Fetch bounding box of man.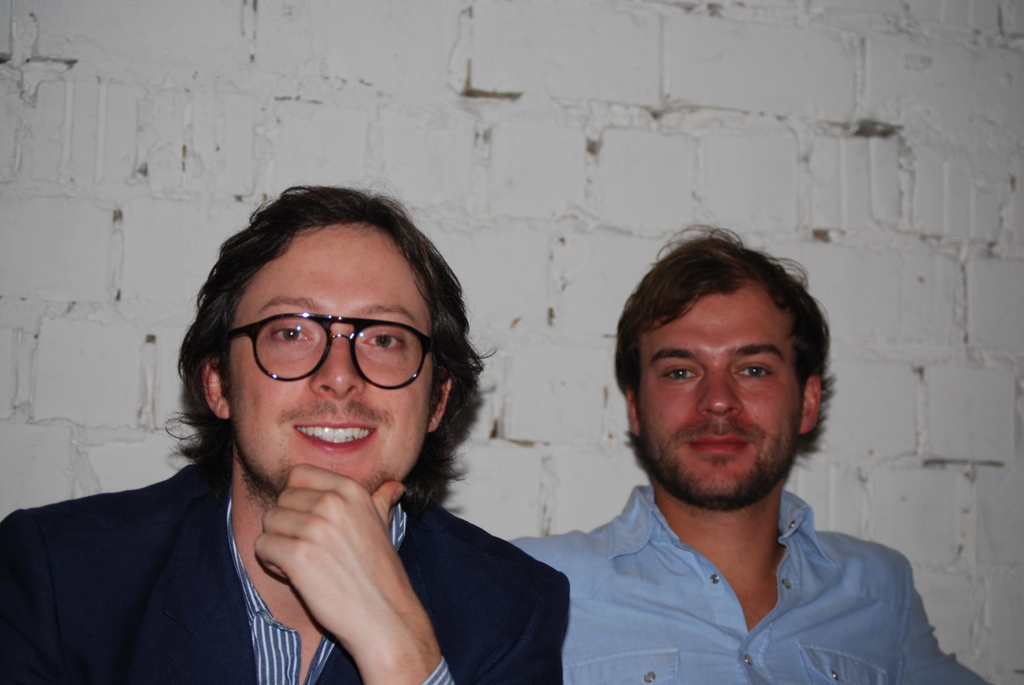
Bbox: bbox=(5, 188, 657, 656).
